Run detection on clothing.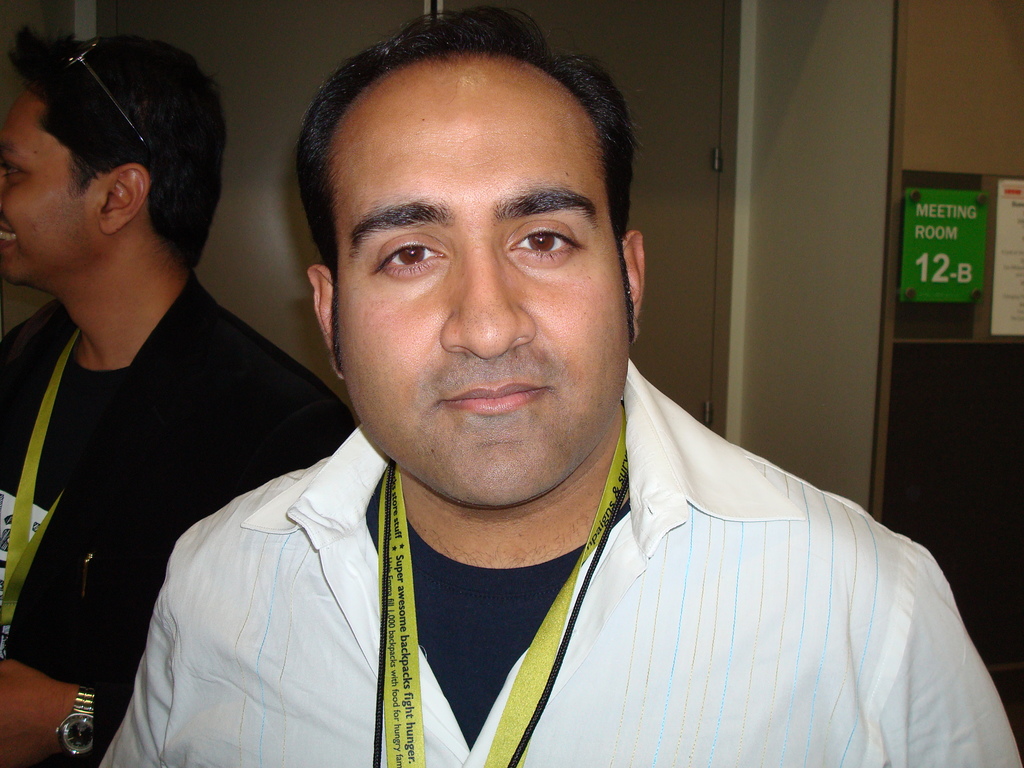
Result: region(102, 355, 1023, 767).
